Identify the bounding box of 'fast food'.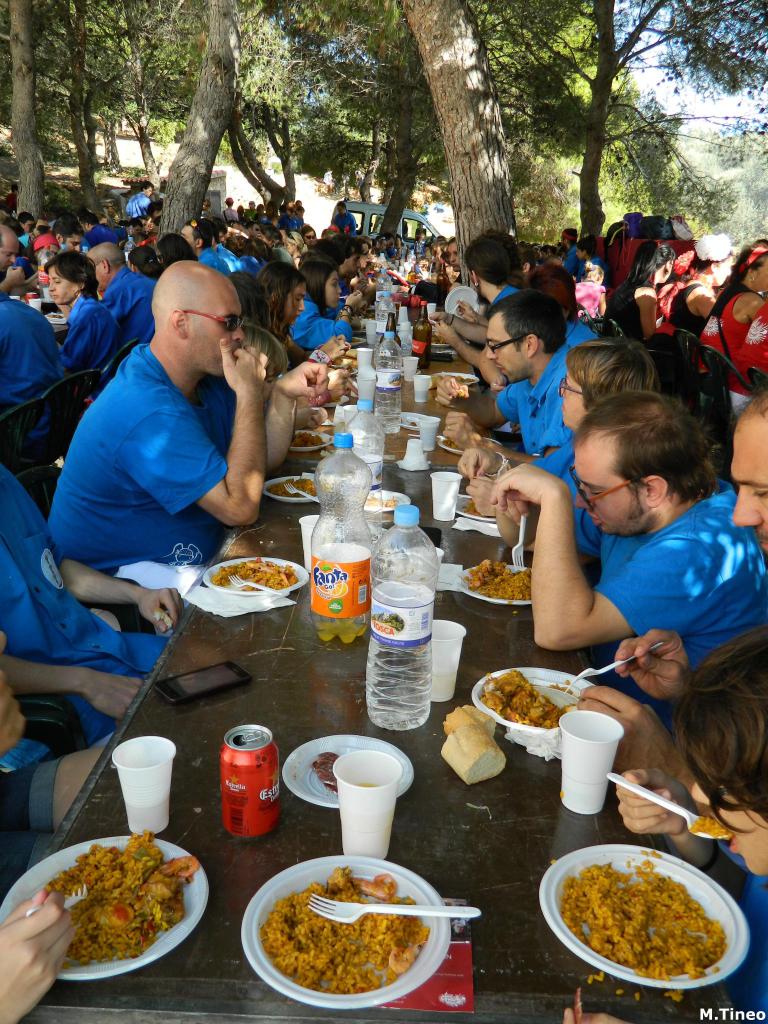
box=[38, 831, 193, 962].
